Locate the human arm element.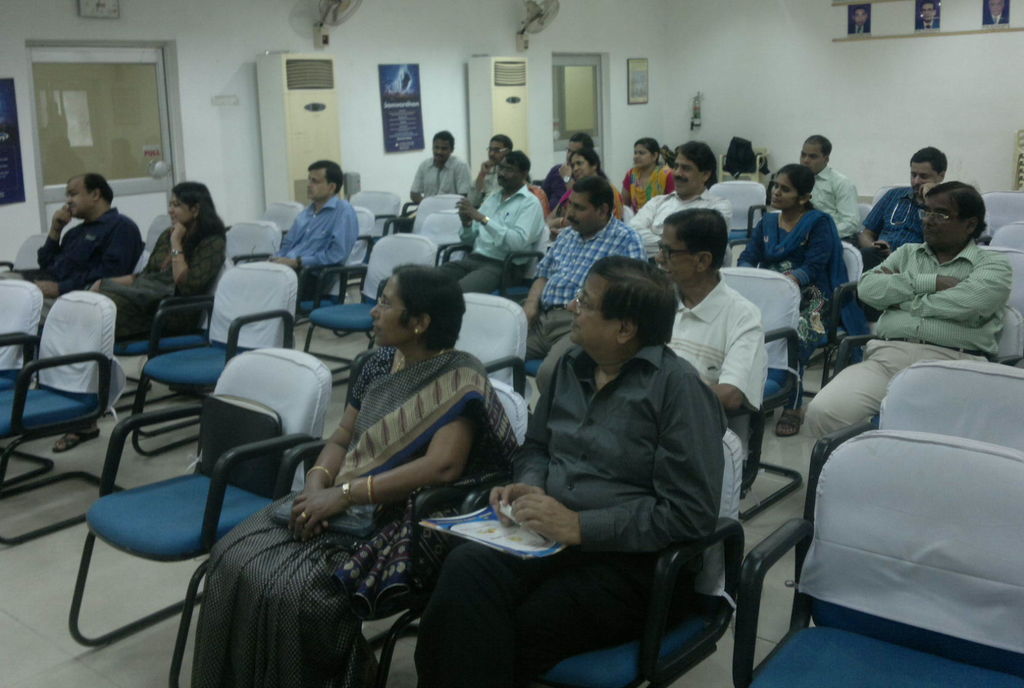
Element bbox: 625/192/662/243.
